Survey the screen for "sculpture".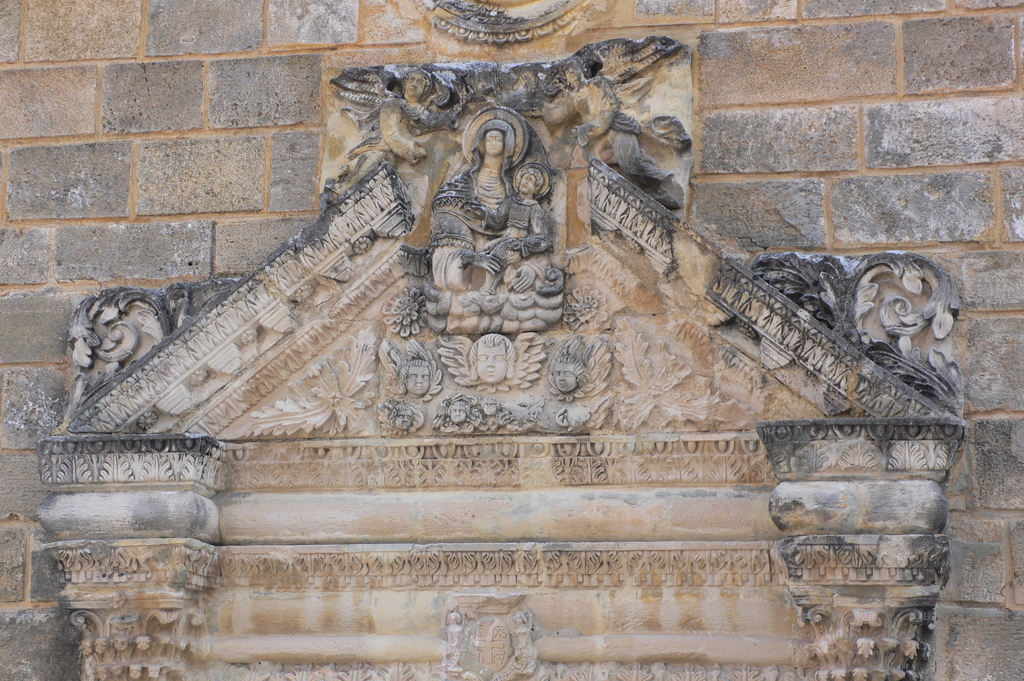
Survey found: (left=416, top=106, right=567, bottom=335).
